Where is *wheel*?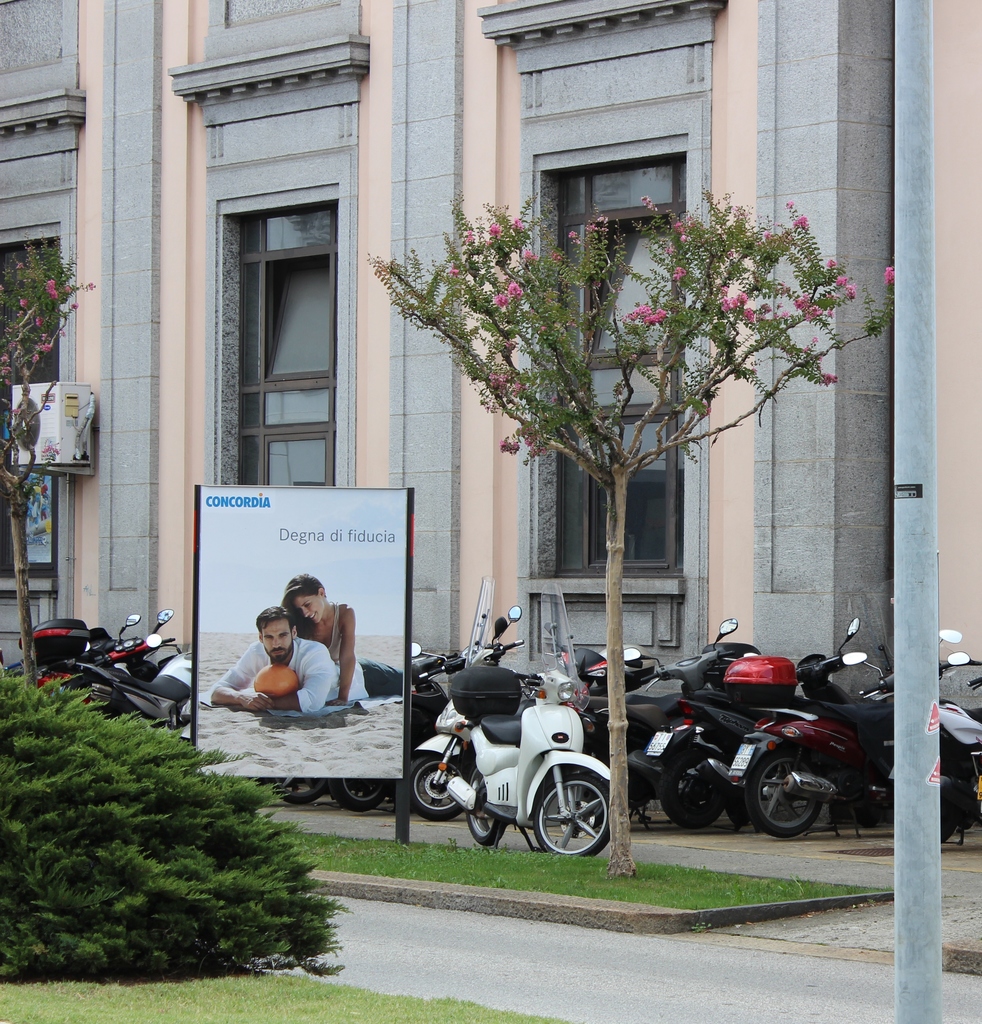
x1=270, y1=777, x2=321, y2=807.
